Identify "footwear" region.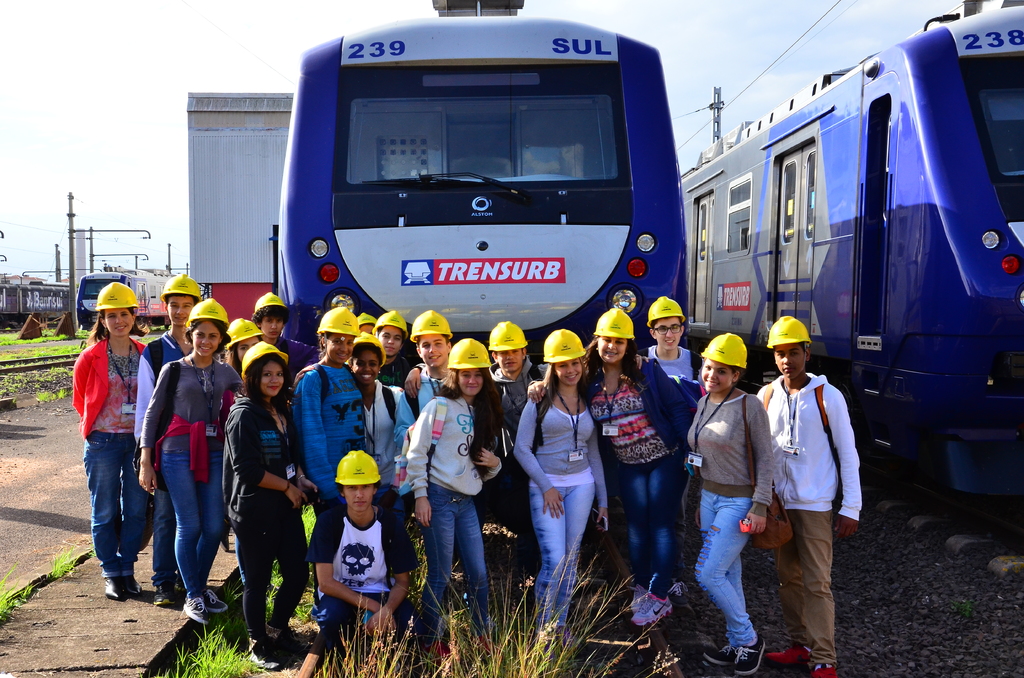
Region: box(118, 556, 141, 600).
